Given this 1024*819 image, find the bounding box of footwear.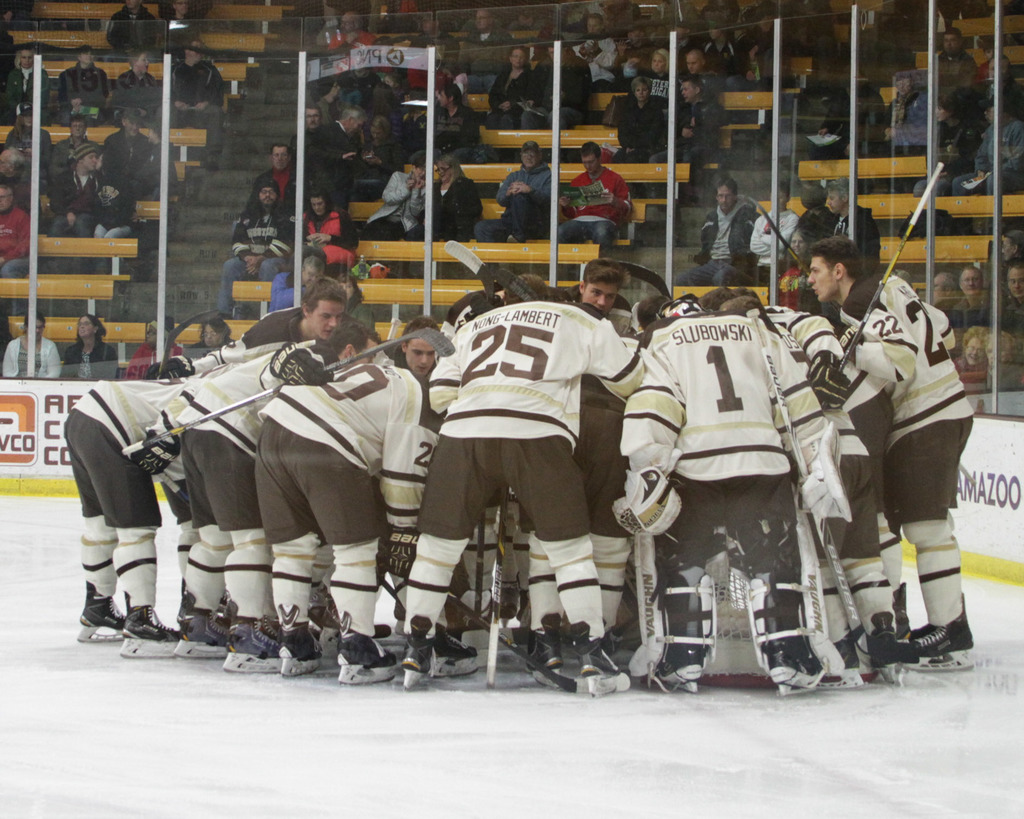
bbox(401, 618, 449, 677).
